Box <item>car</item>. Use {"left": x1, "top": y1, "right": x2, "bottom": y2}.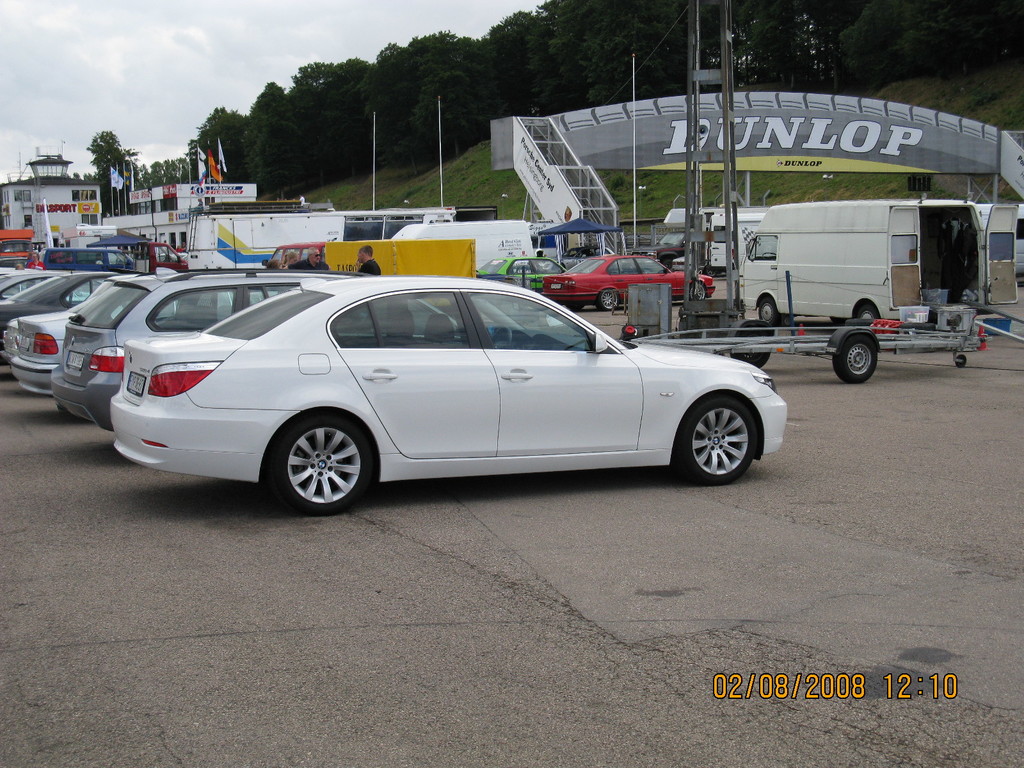
{"left": 470, "top": 257, "right": 579, "bottom": 289}.
